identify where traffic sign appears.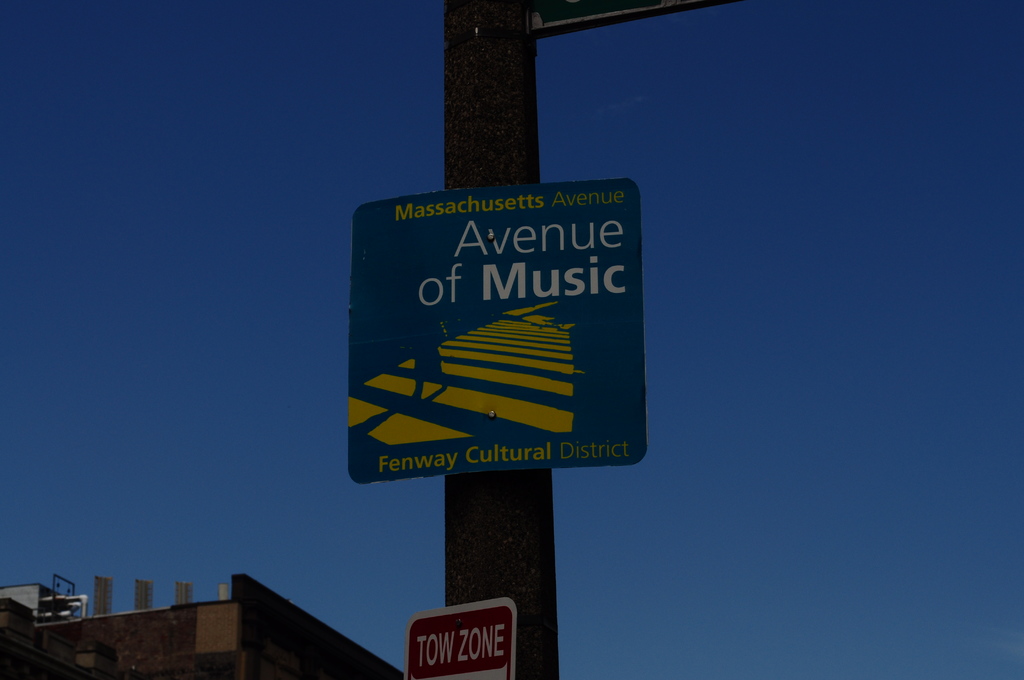
Appears at 406 601 518 679.
